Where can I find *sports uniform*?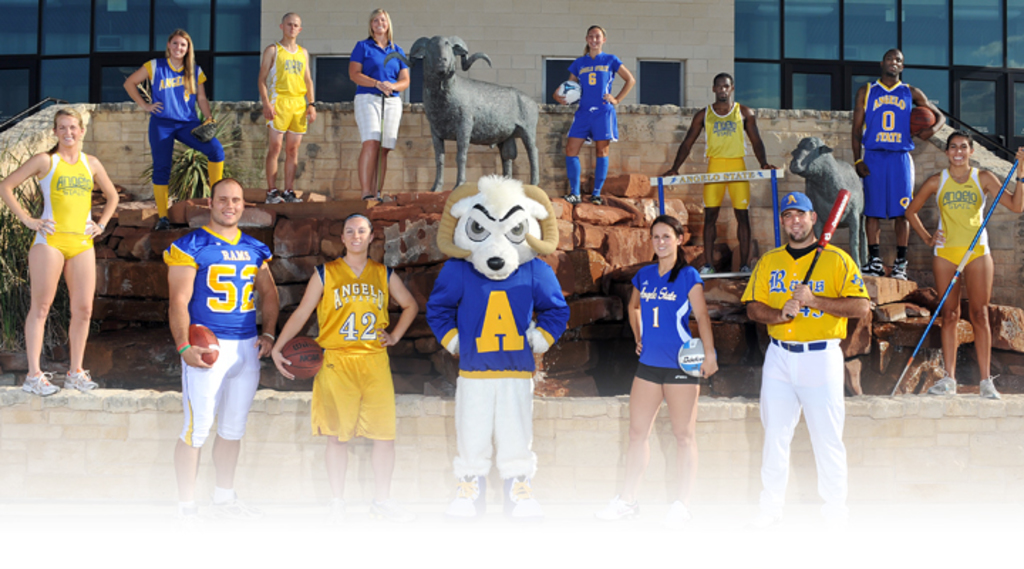
You can find it at crop(700, 107, 747, 280).
